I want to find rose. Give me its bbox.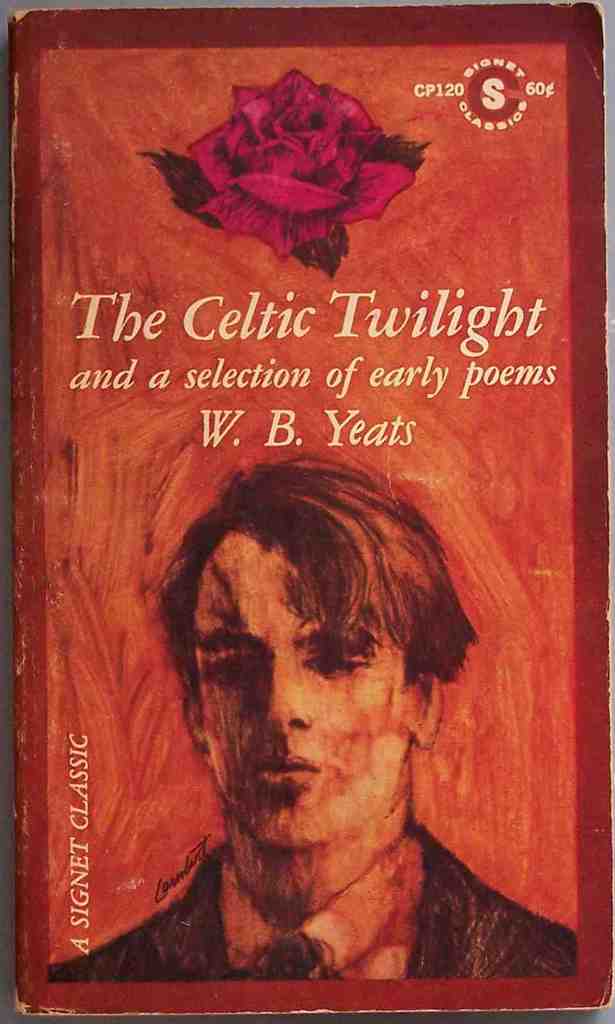
(183, 67, 417, 260).
